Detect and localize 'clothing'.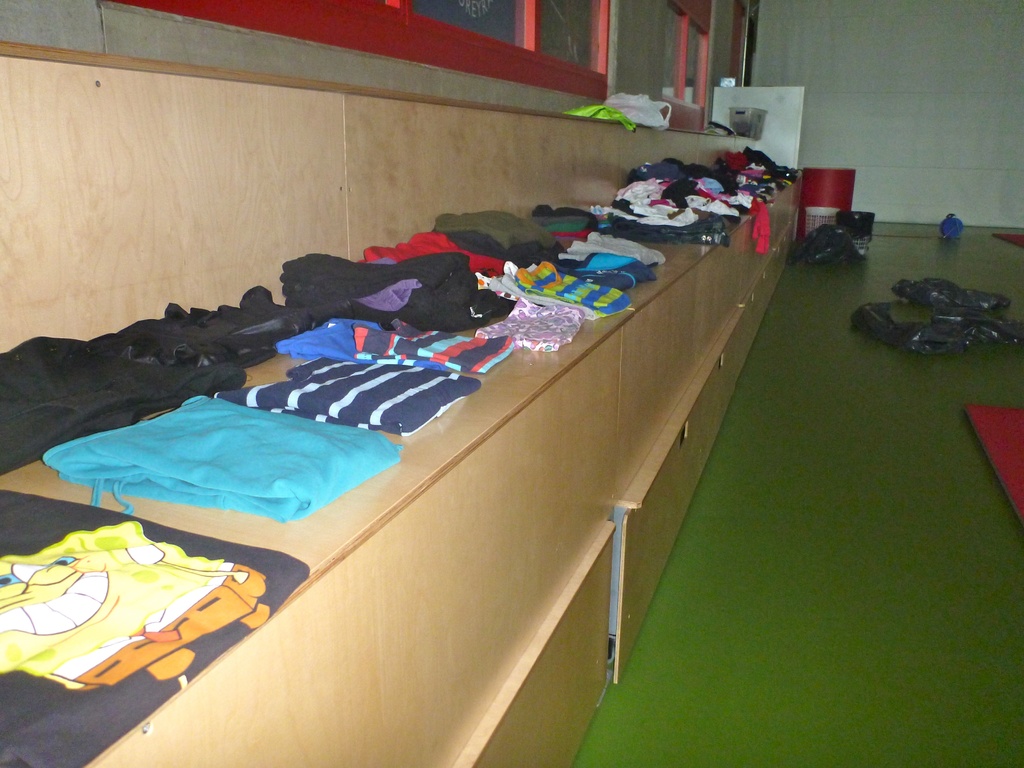
Localized at pyautogui.locateOnScreen(0, 287, 336, 466).
